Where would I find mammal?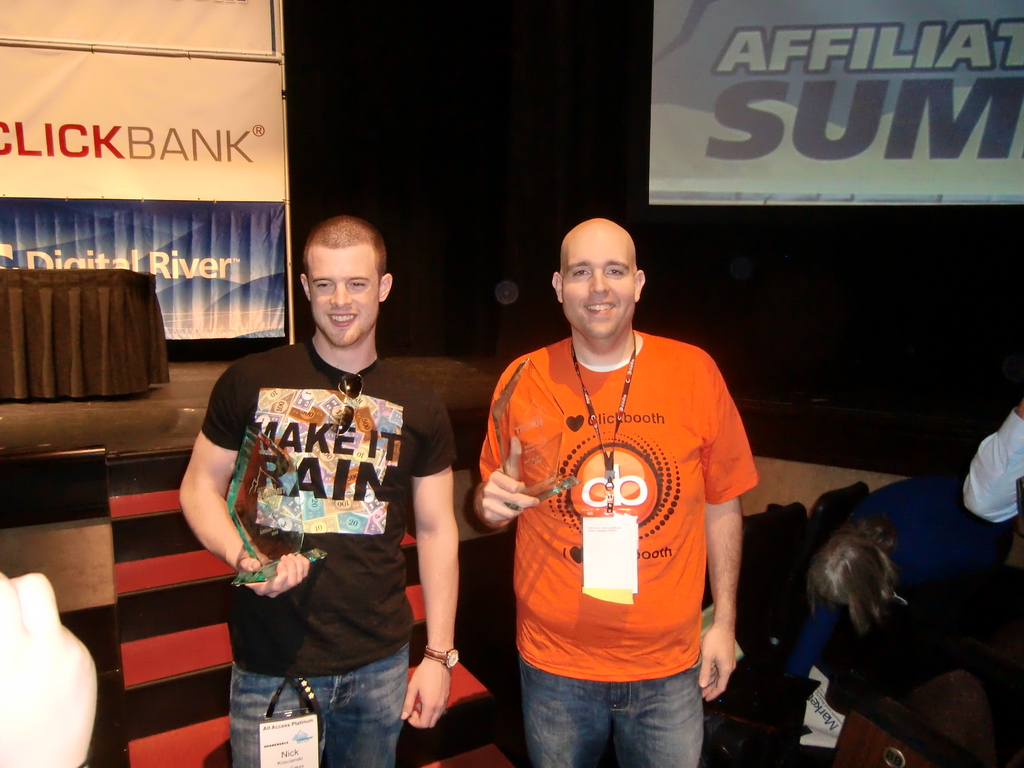
At l=0, t=574, r=100, b=767.
